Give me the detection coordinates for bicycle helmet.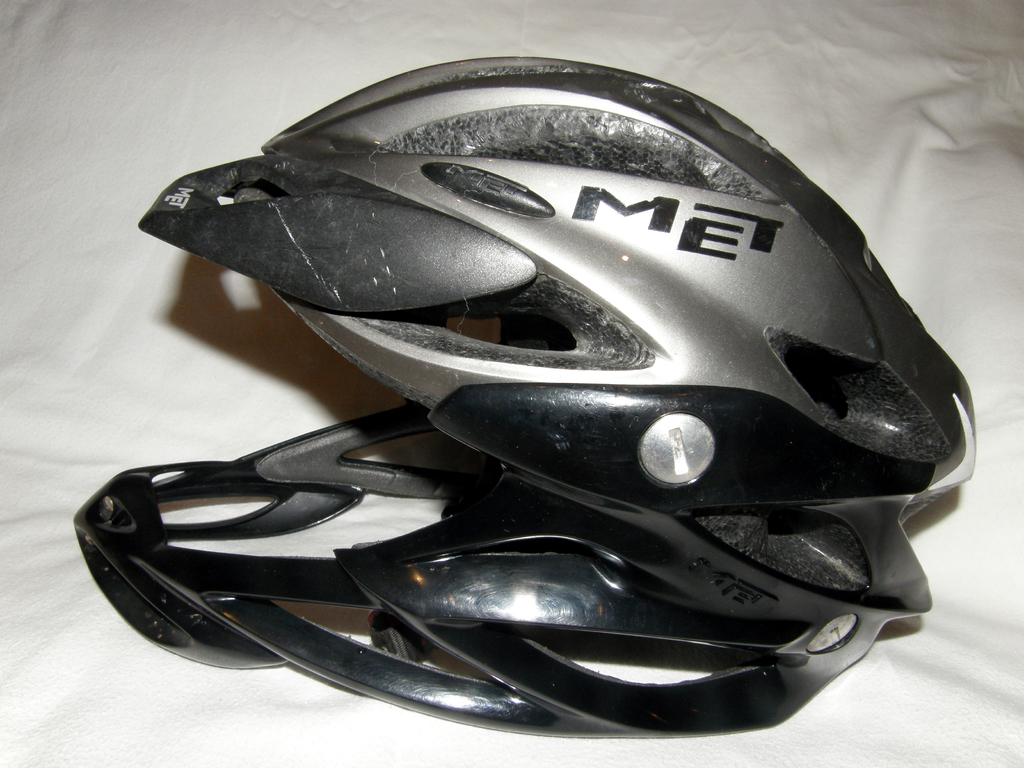
left=134, top=52, right=972, bottom=614.
